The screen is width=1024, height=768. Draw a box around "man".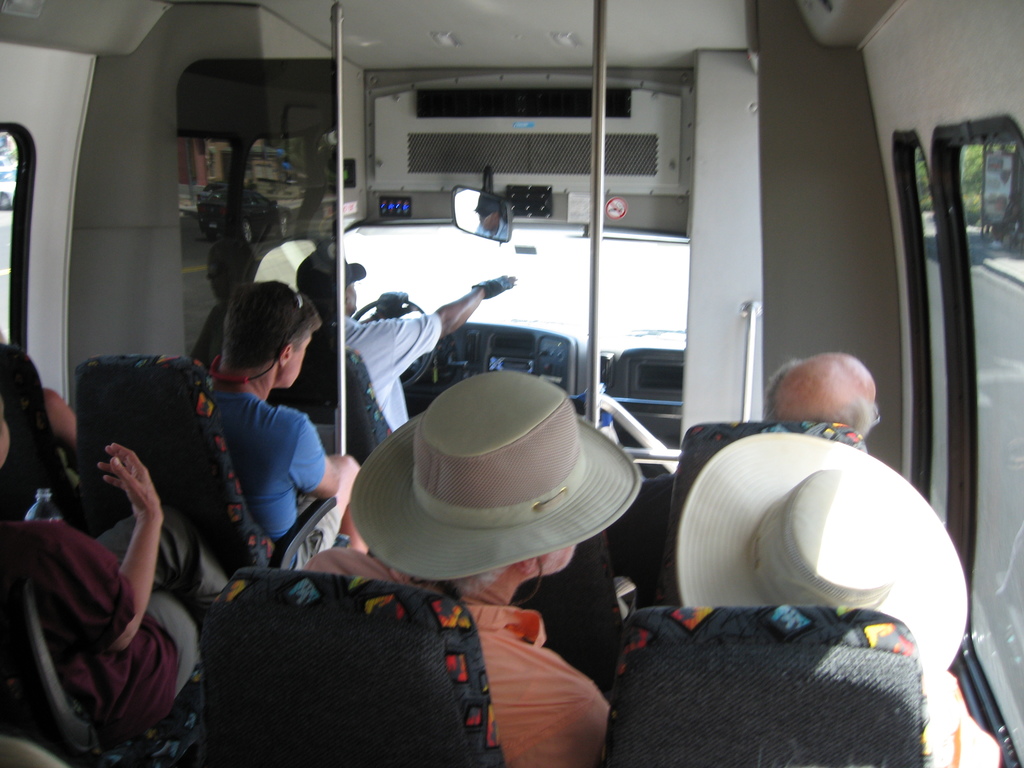
(195, 267, 364, 556).
